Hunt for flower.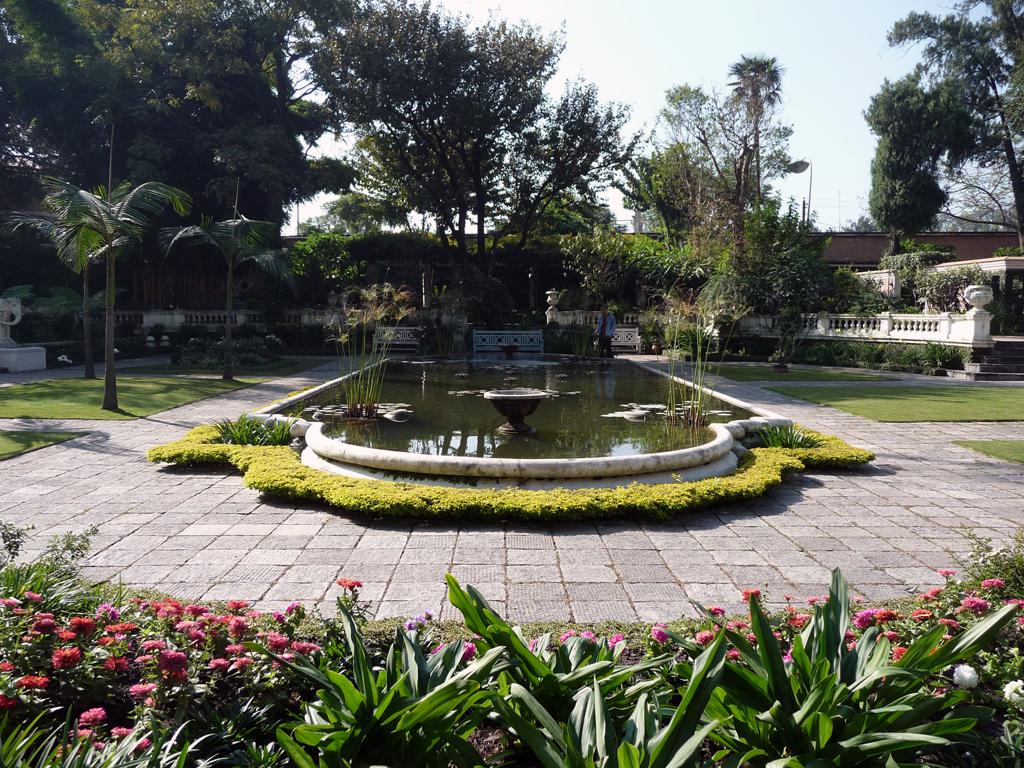
Hunted down at 400 616 422 630.
